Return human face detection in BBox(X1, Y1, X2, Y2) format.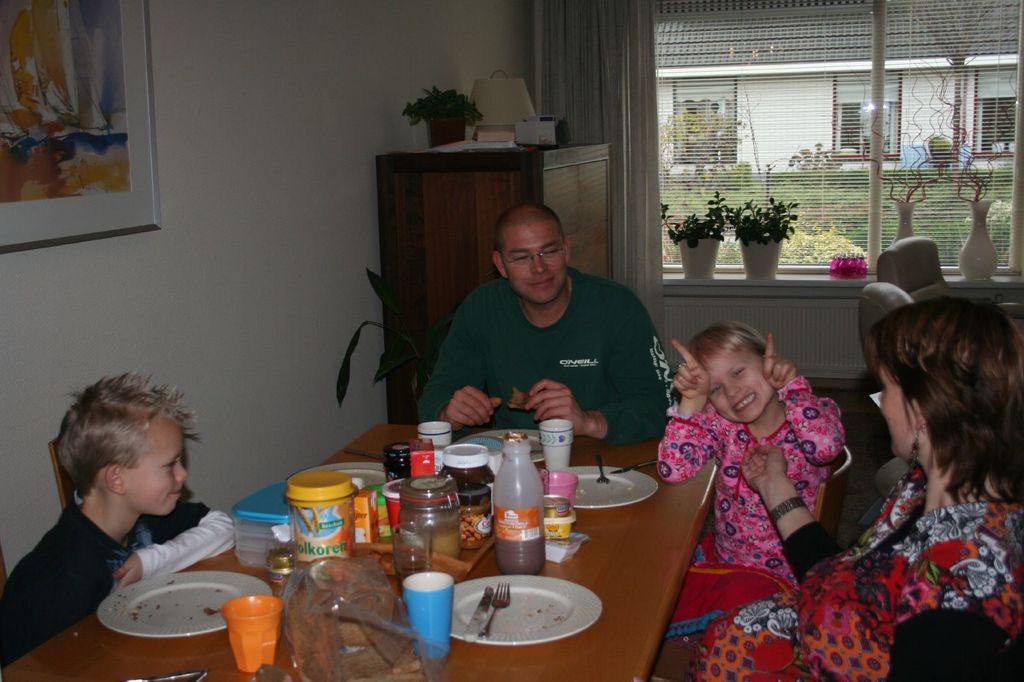
BBox(119, 411, 184, 518).
